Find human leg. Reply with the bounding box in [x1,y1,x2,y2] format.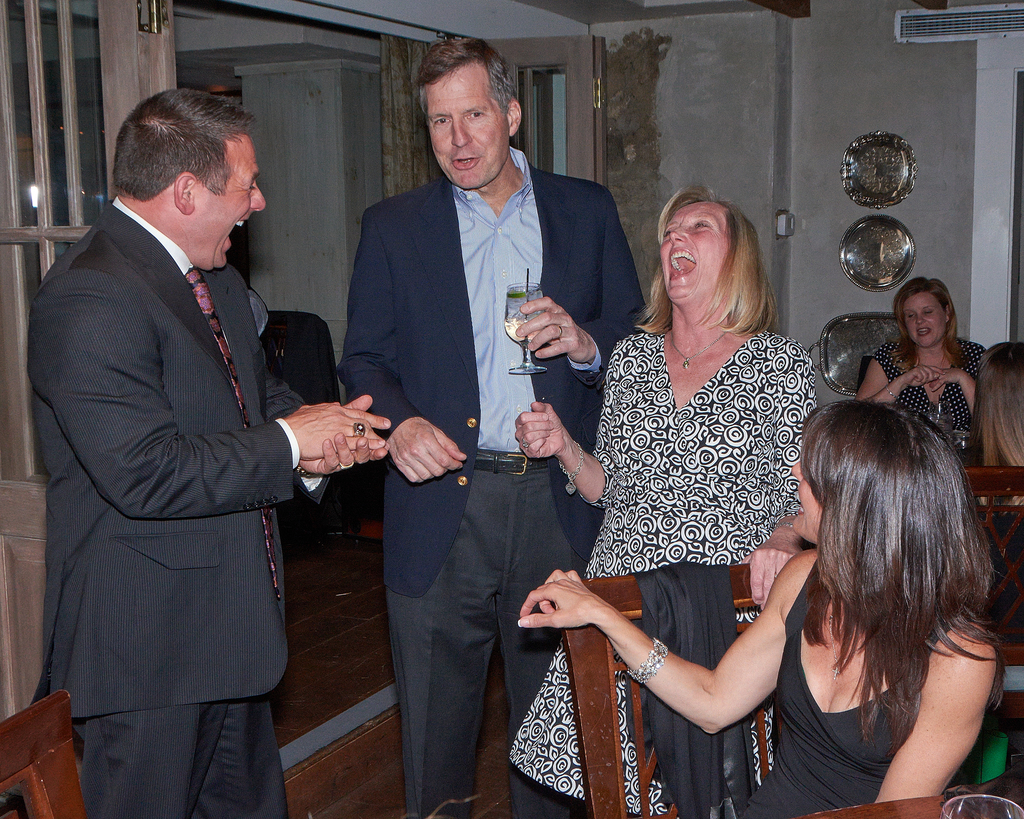
[374,470,522,818].
